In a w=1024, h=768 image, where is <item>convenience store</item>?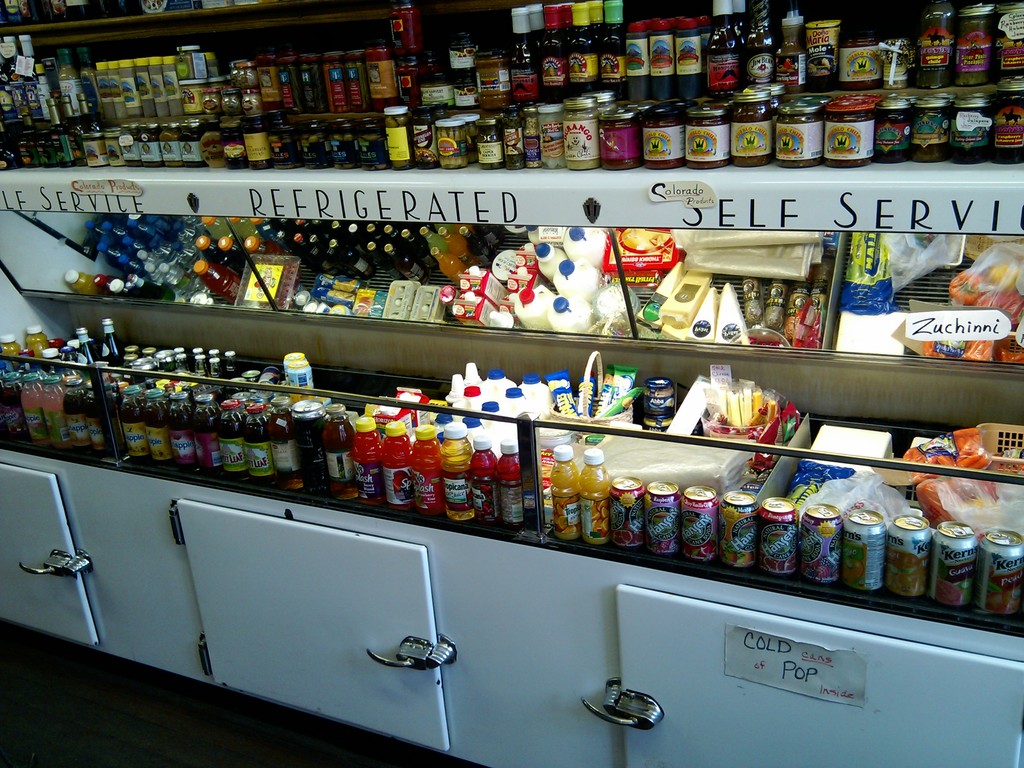
detection(0, 0, 1023, 753).
